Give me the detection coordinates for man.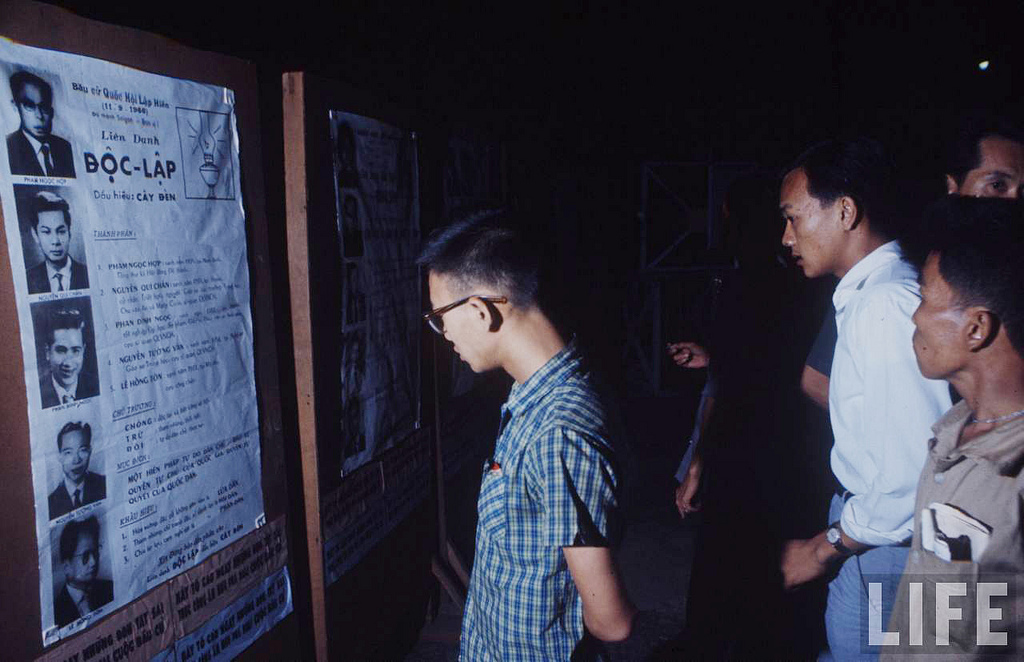
bbox(877, 194, 1023, 661).
